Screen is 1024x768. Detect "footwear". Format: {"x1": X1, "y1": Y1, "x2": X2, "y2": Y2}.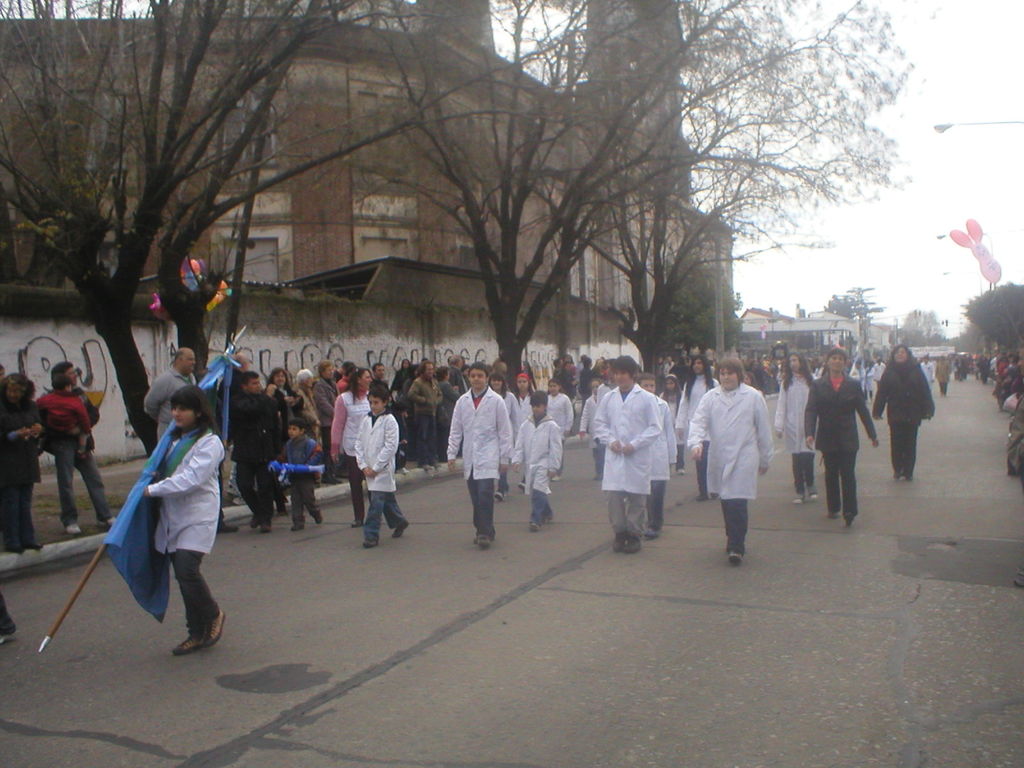
{"x1": 908, "y1": 477, "x2": 912, "y2": 486}.
